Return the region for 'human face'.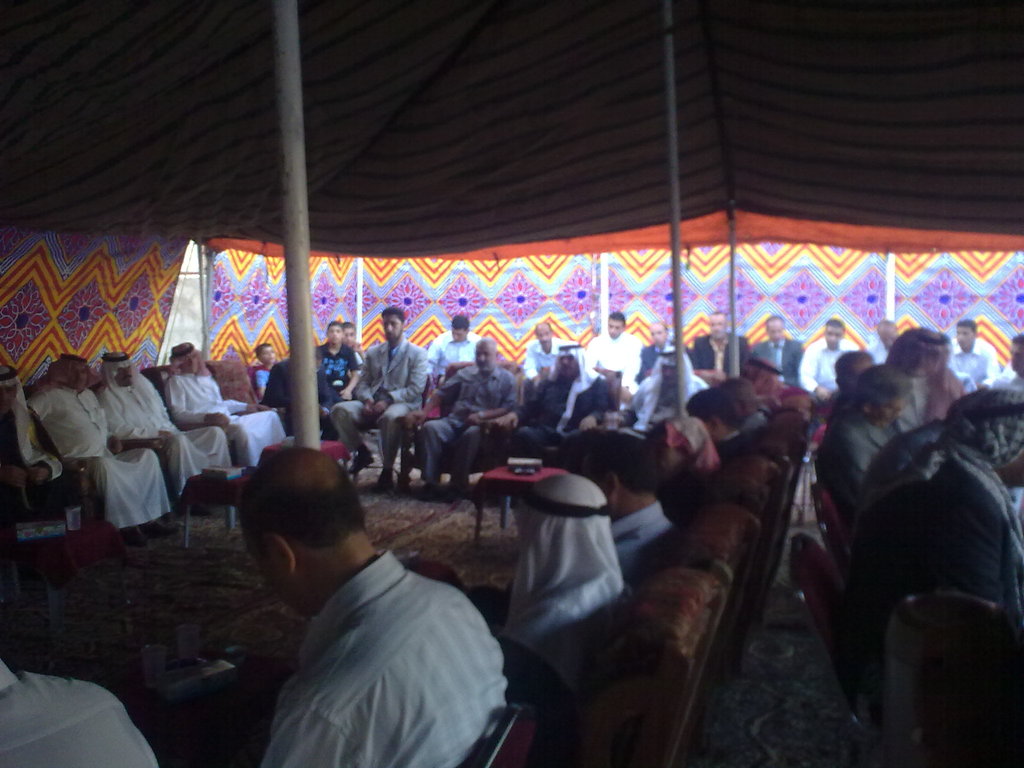
bbox(612, 317, 620, 339).
